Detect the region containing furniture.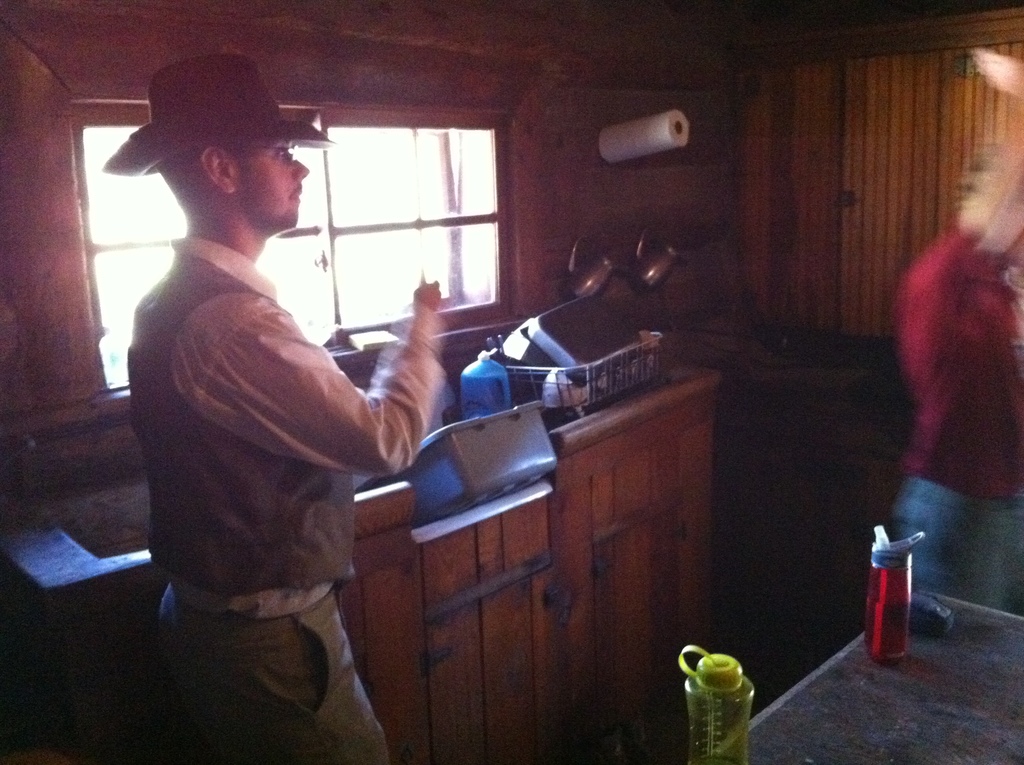
[4, 351, 724, 764].
